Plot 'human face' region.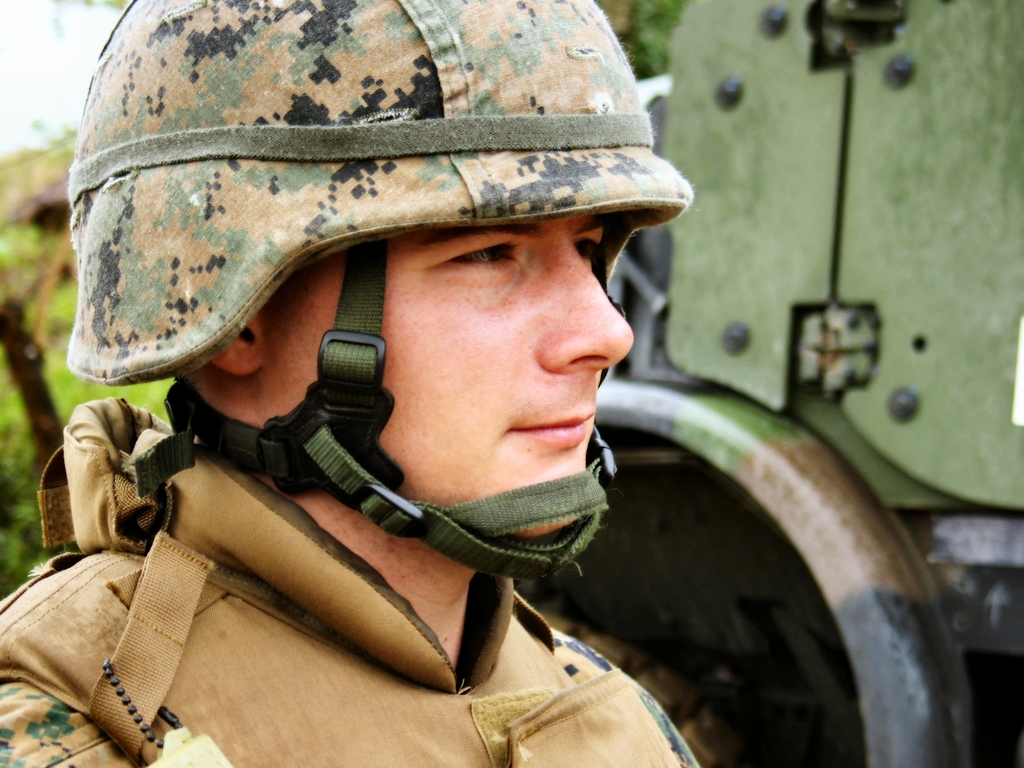
Plotted at [260,214,636,539].
